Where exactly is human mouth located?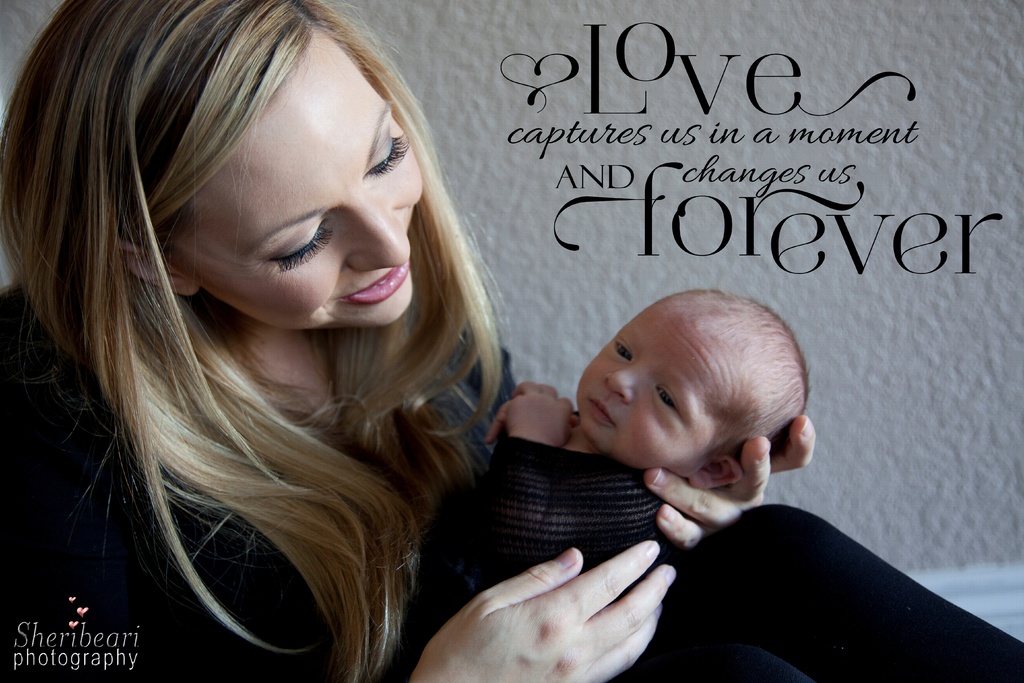
Its bounding box is [332, 259, 409, 304].
